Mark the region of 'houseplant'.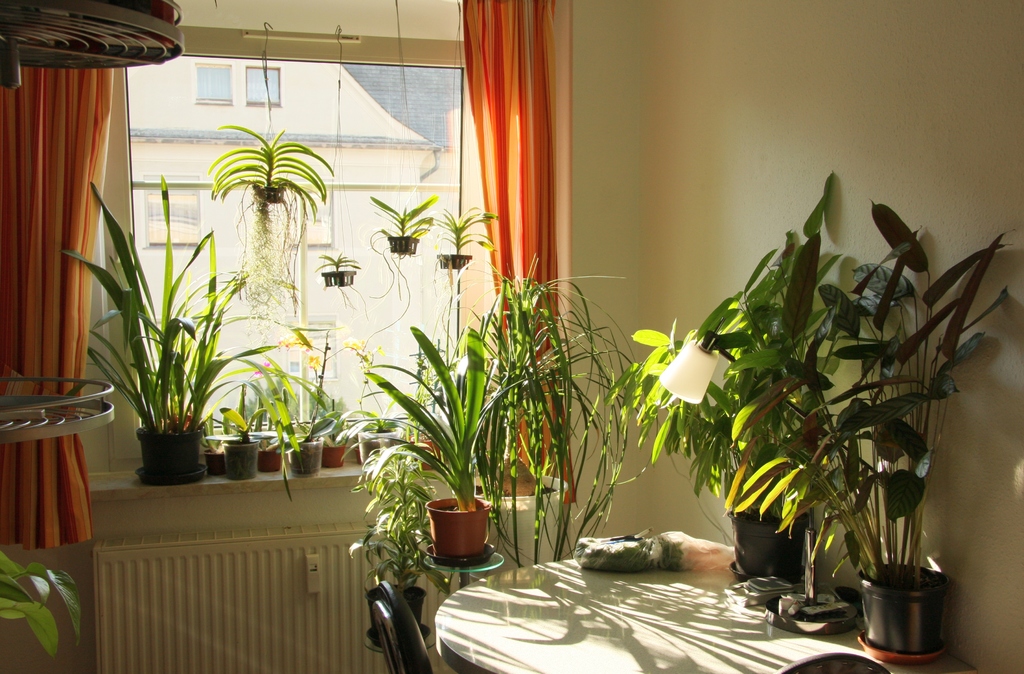
Region: crop(344, 403, 412, 468).
